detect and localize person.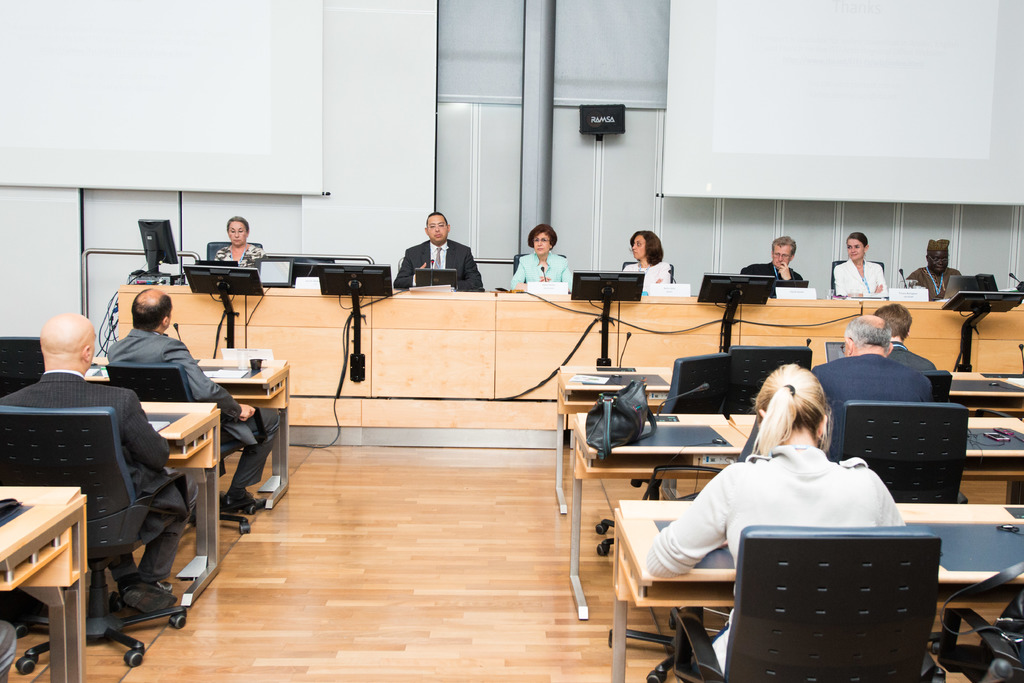
Localized at 403 207 468 299.
